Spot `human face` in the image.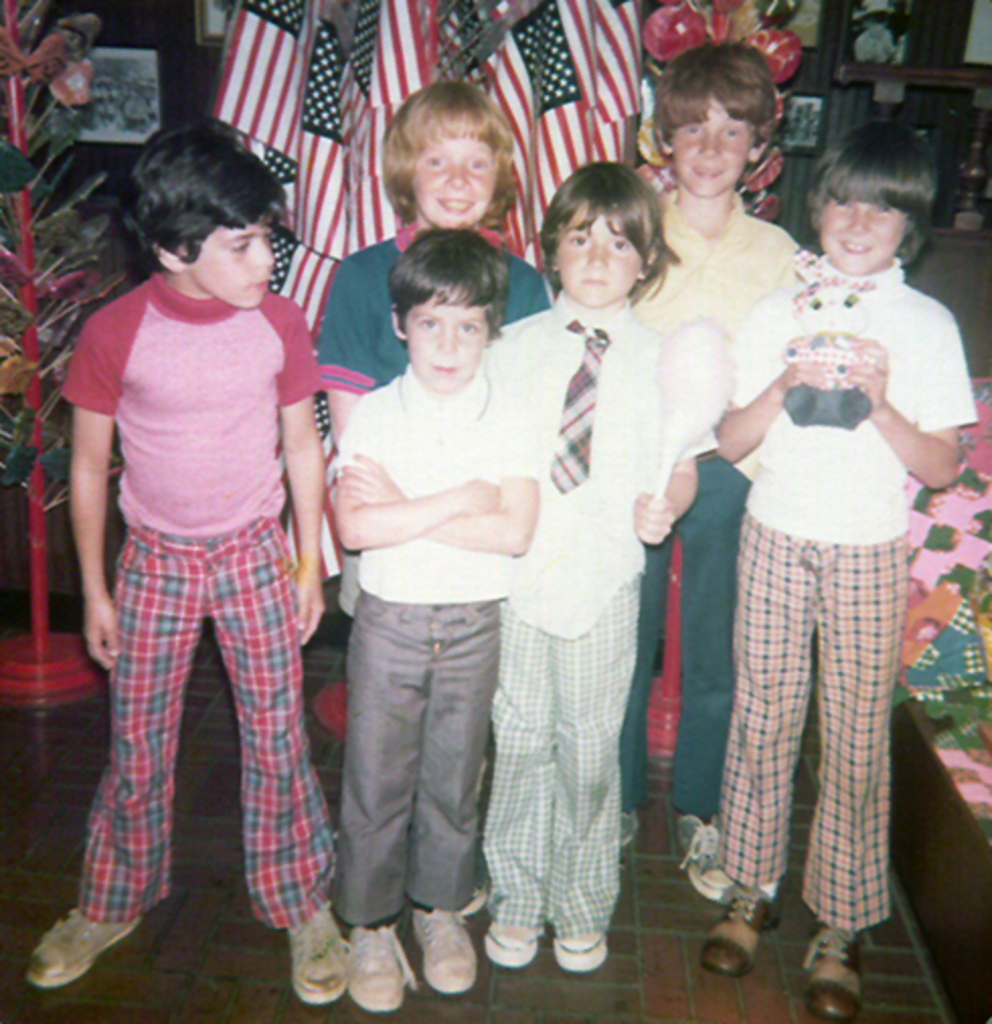
`human face` found at <bbox>824, 196, 905, 269</bbox>.
